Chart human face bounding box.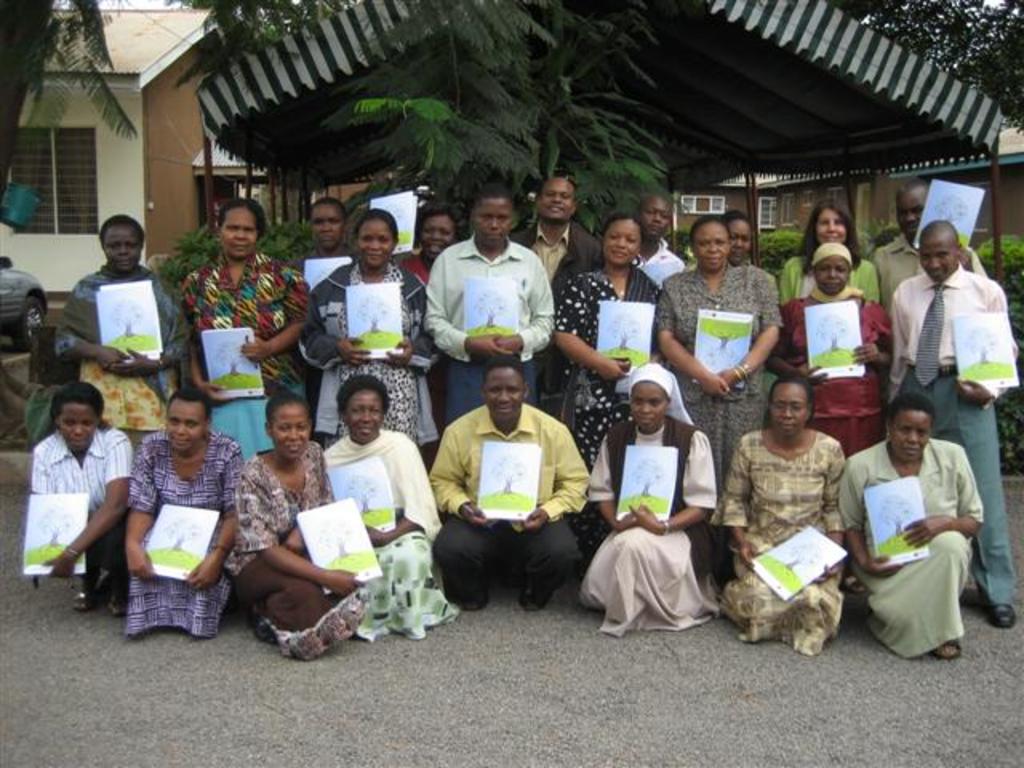
Charted: [605,222,638,274].
